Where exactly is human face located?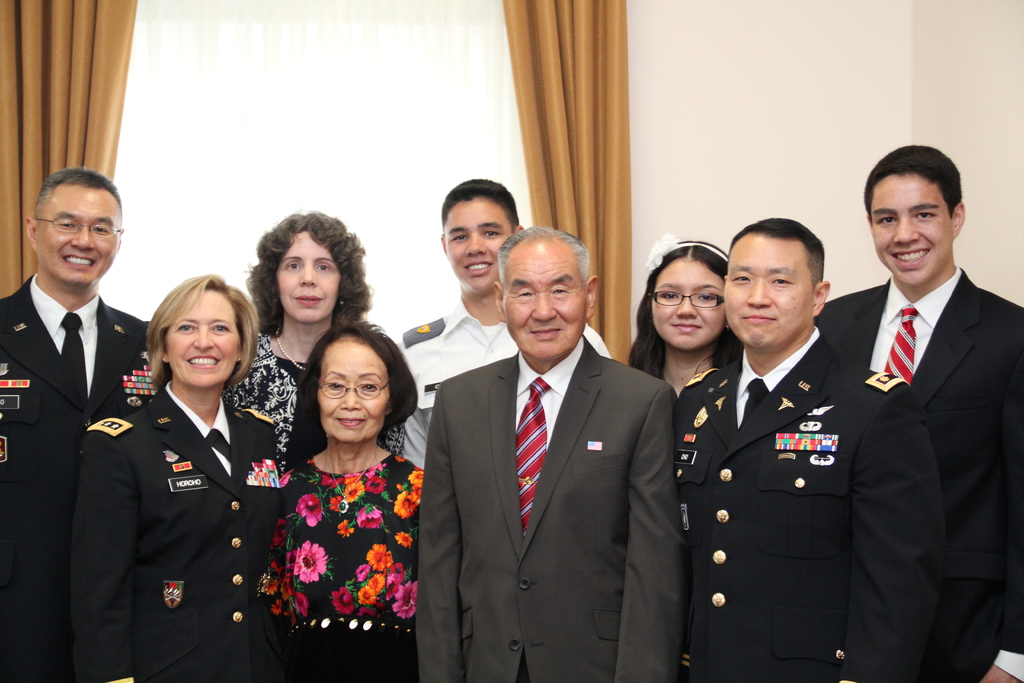
Its bounding box is 448,209,509,294.
